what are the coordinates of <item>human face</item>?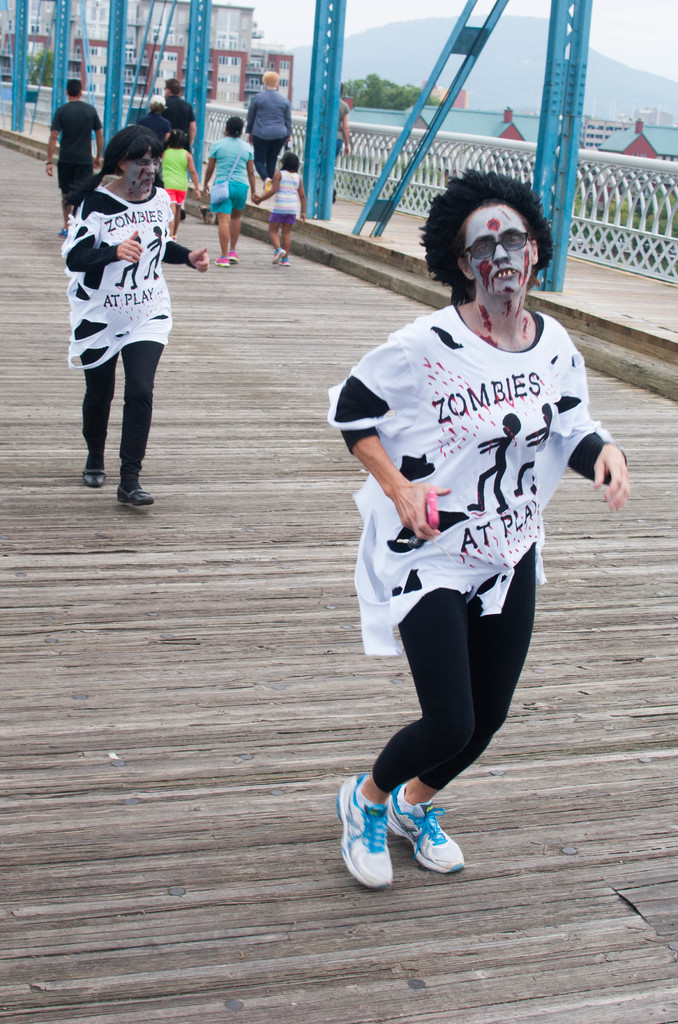
detection(462, 195, 539, 297).
